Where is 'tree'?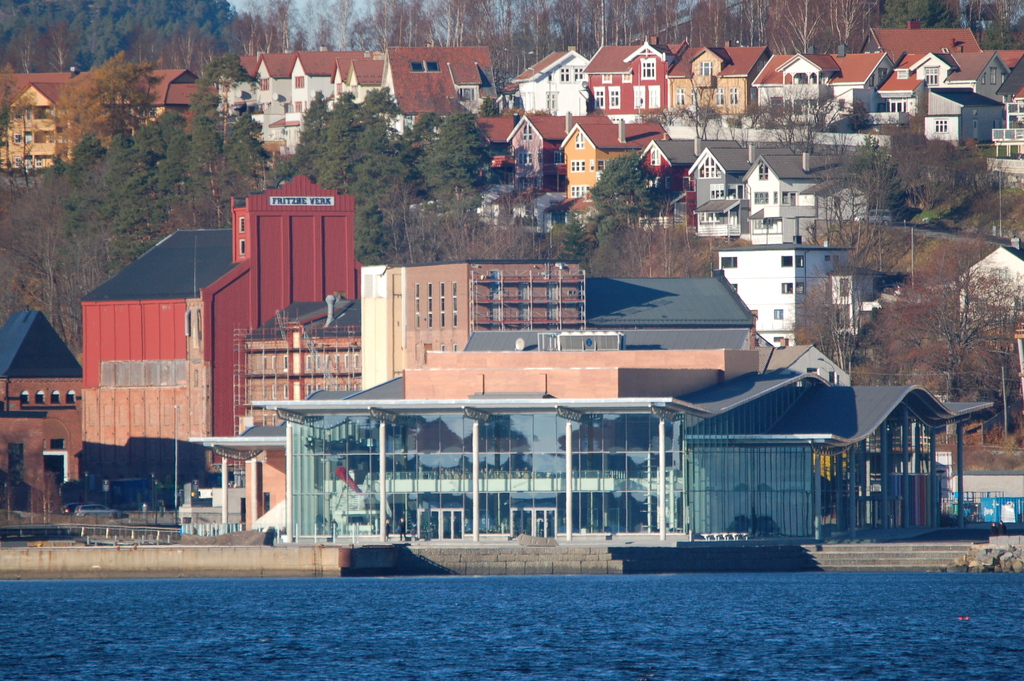
<region>415, 91, 494, 201</region>.
